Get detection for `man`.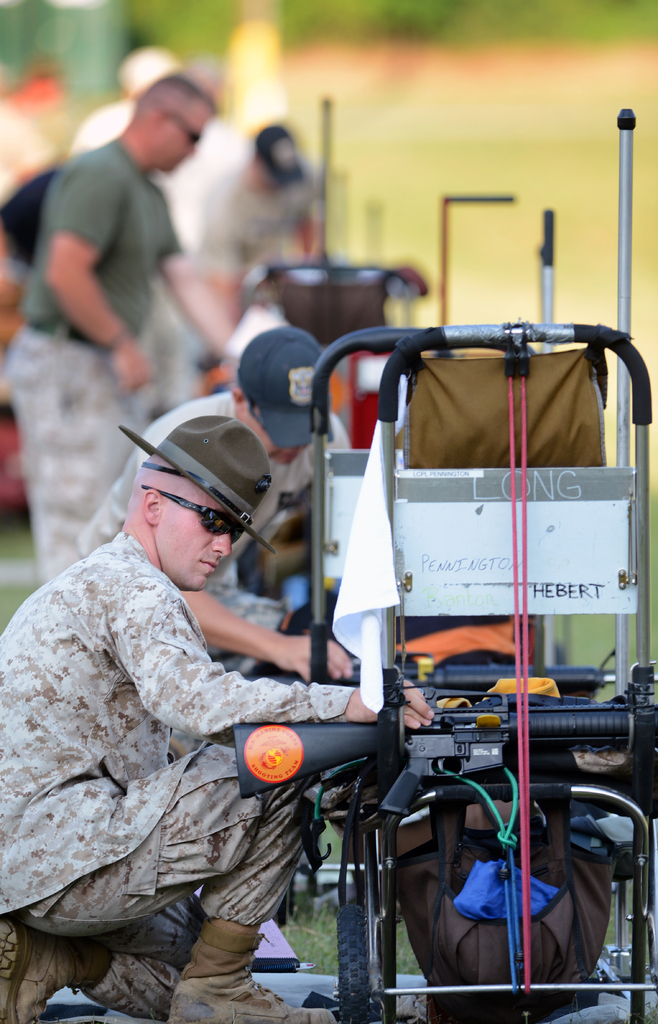
Detection: bbox(17, 70, 229, 429).
